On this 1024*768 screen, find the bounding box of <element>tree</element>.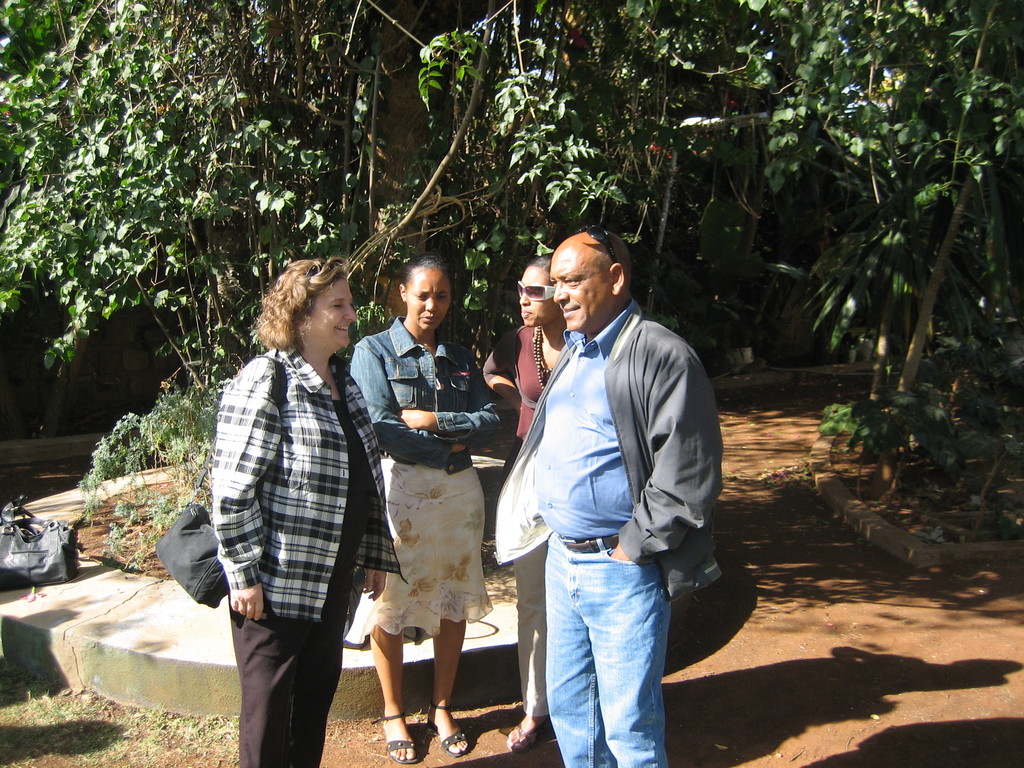
Bounding box: detection(708, 0, 1001, 533).
